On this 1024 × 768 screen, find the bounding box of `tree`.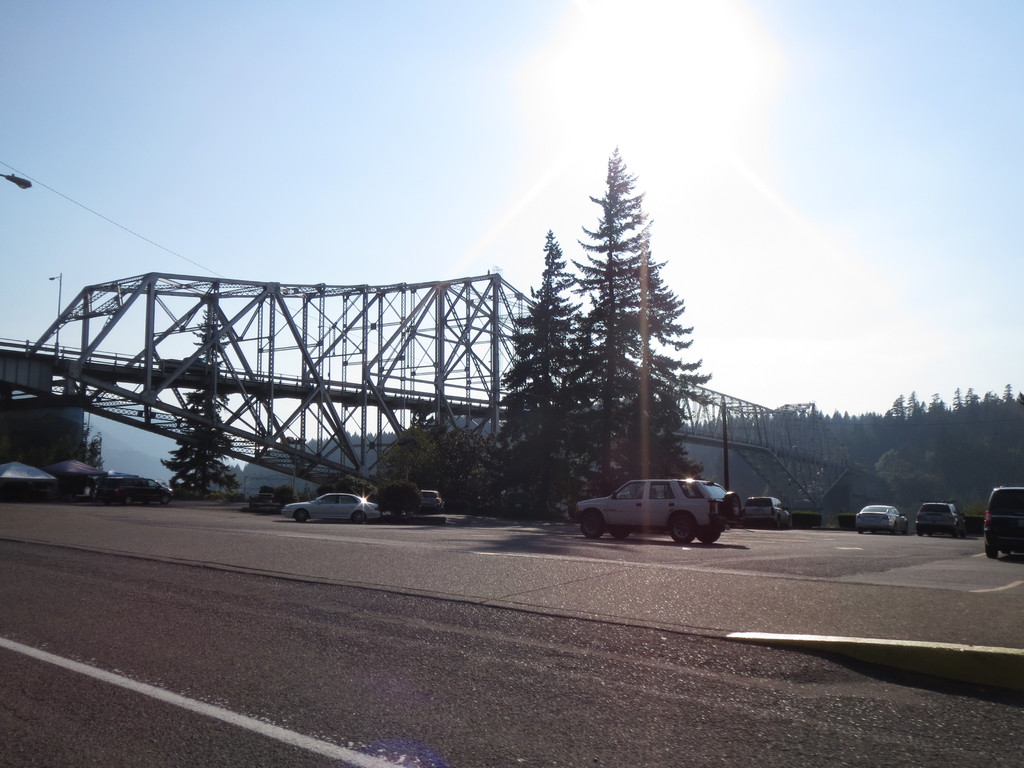
Bounding box: (left=934, top=387, right=944, bottom=410).
